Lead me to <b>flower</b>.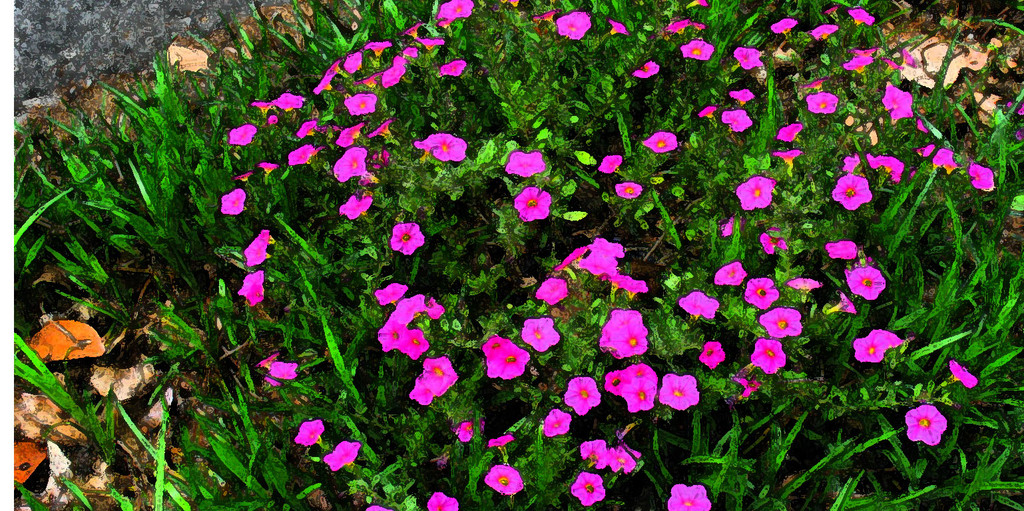
Lead to [824,241,864,260].
